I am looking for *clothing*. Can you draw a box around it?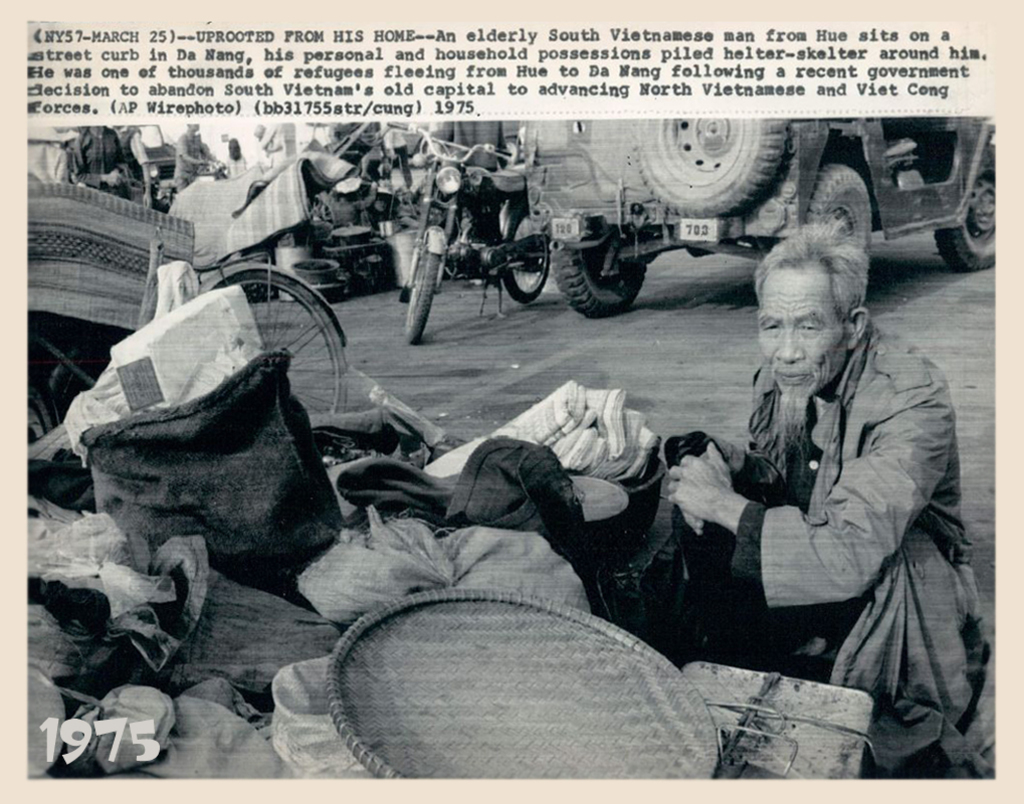
Sure, the bounding box is left=173, top=136, right=205, bottom=188.
